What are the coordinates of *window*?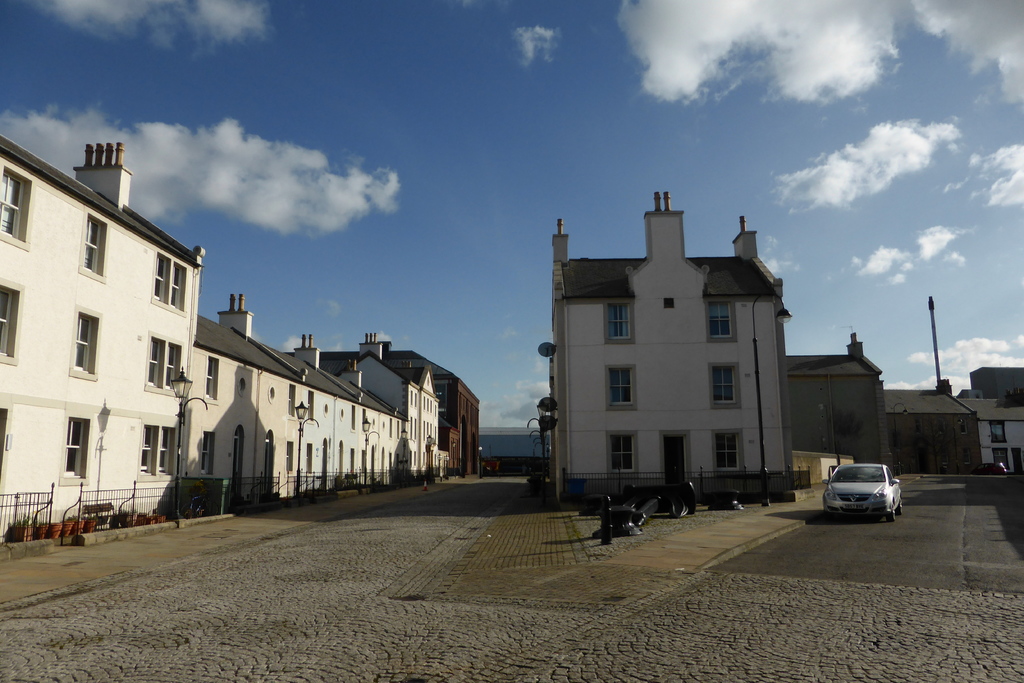
l=606, t=300, r=631, b=344.
